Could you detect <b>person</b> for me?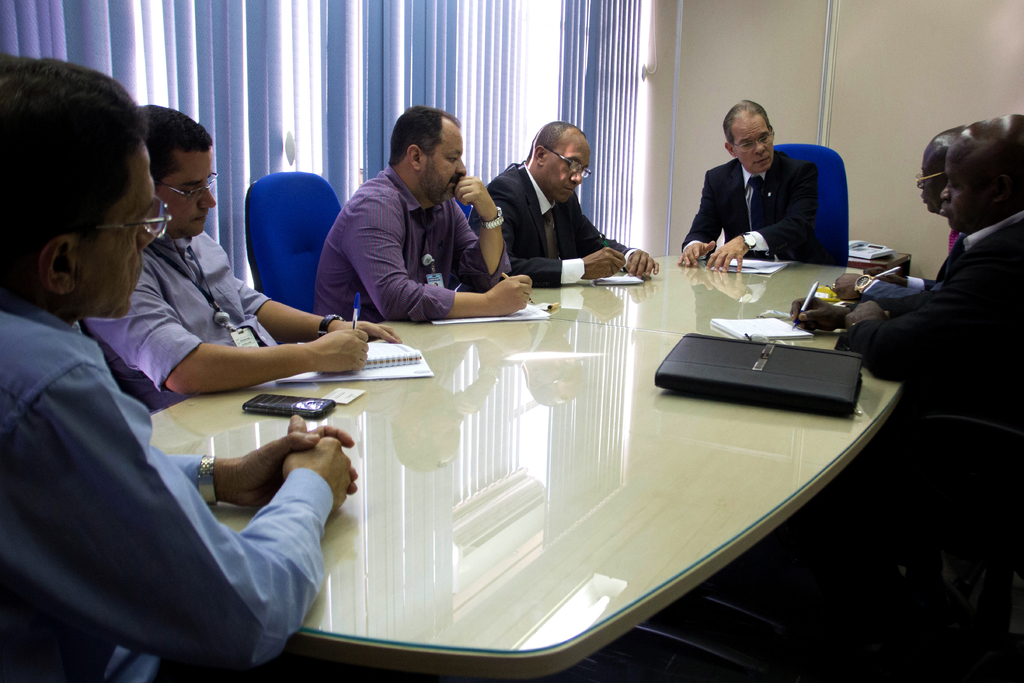
Detection result: (x1=699, y1=97, x2=857, y2=278).
